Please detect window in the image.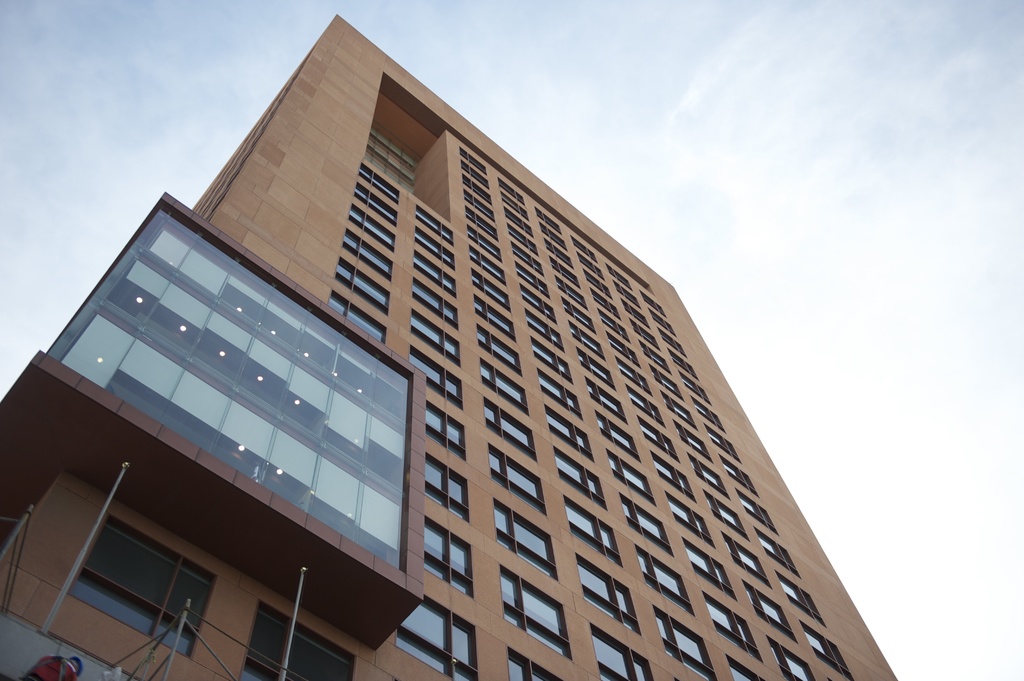
{"left": 413, "top": 279, "right": 460, "bottom": 332}.
